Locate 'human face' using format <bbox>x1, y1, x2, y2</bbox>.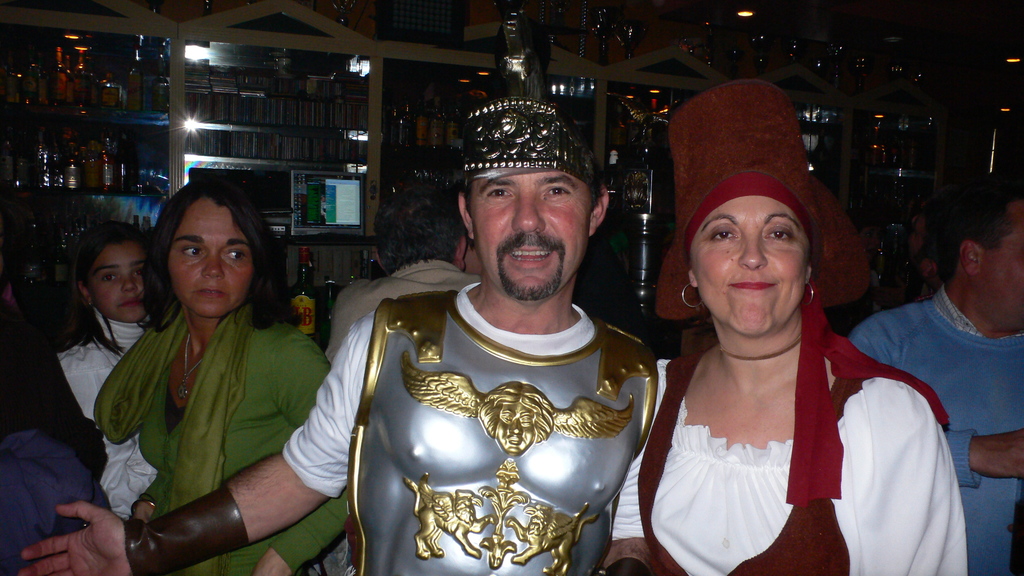
<bbox>976, 209, 1023, 333</bbox>.
